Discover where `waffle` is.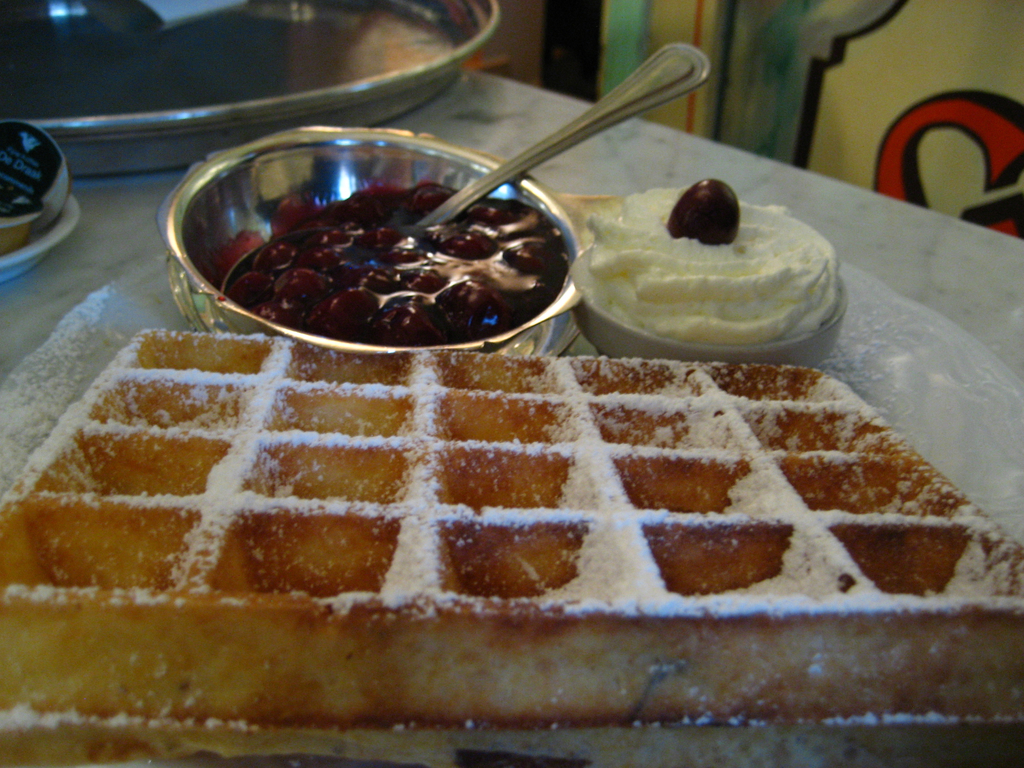
Discovered at [left=0, top=329, right=1023, bottom=765].
